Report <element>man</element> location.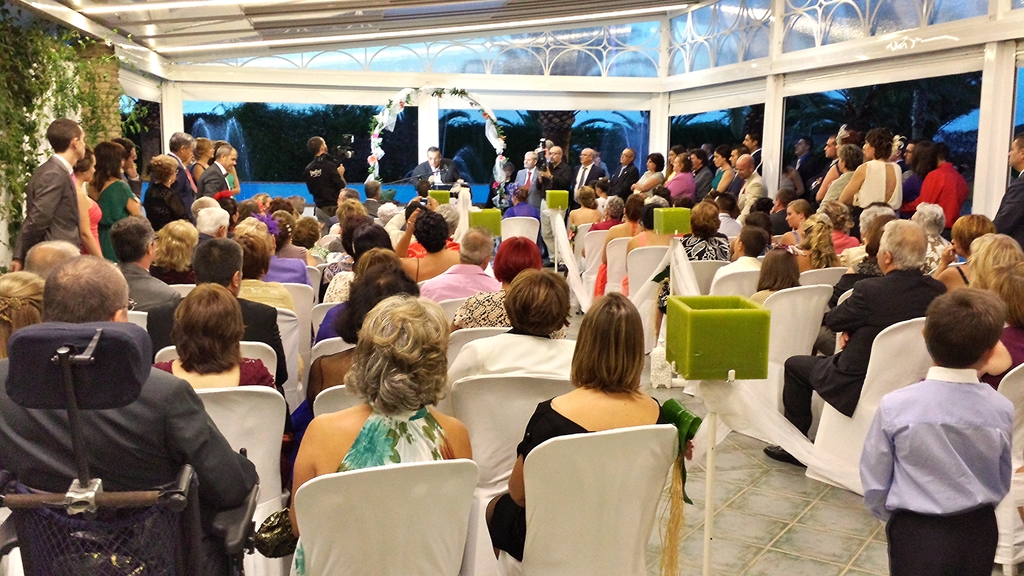
Report: x1=363 y1=179 x2=381 y2=214.
